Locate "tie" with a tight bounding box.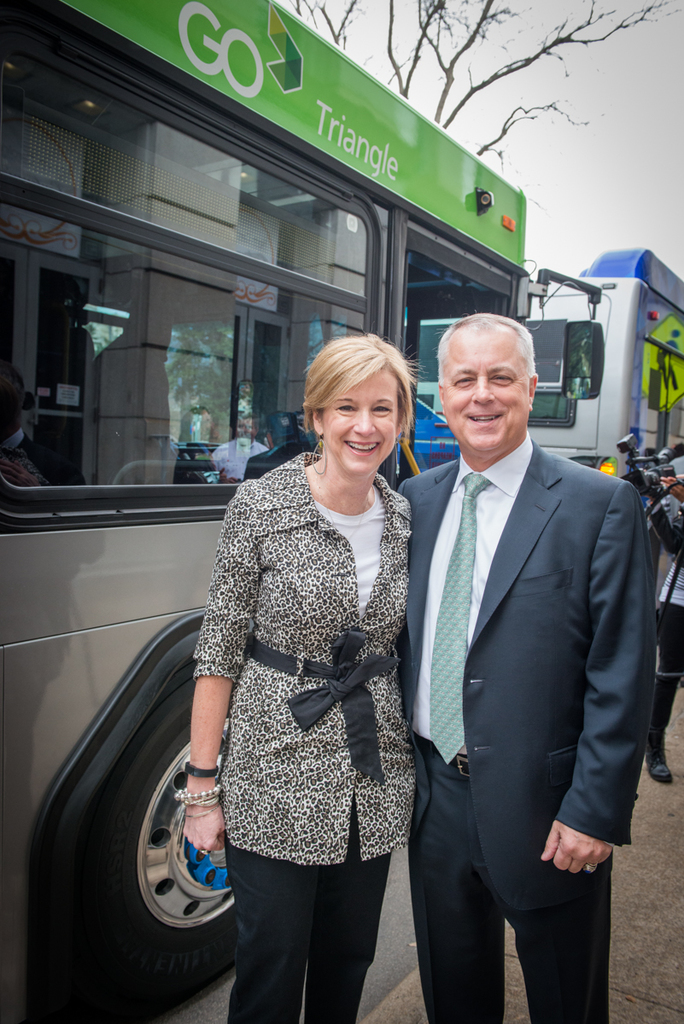
bbox=[431, 476, 492, 762].
